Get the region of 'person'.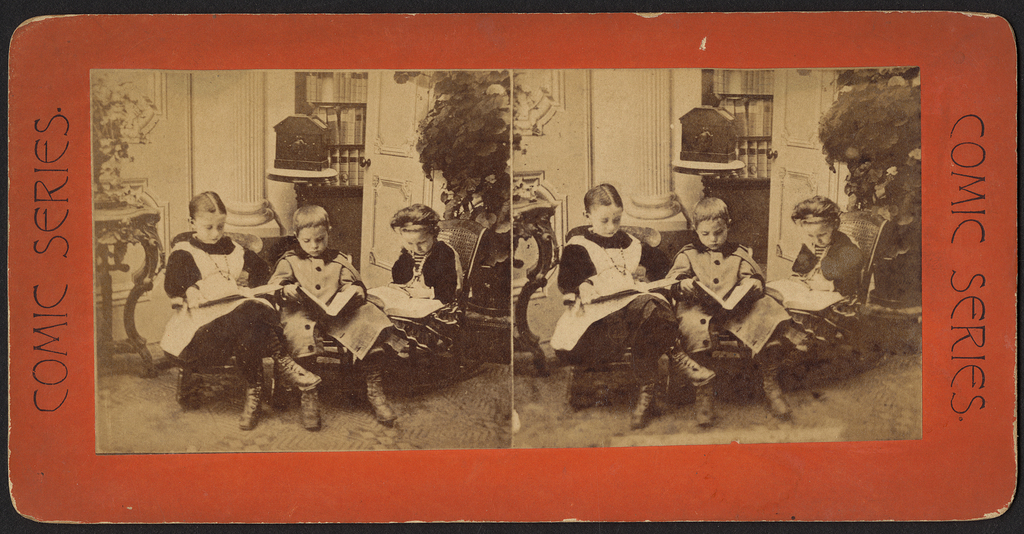
Rect(268, 206, 396, 430).
